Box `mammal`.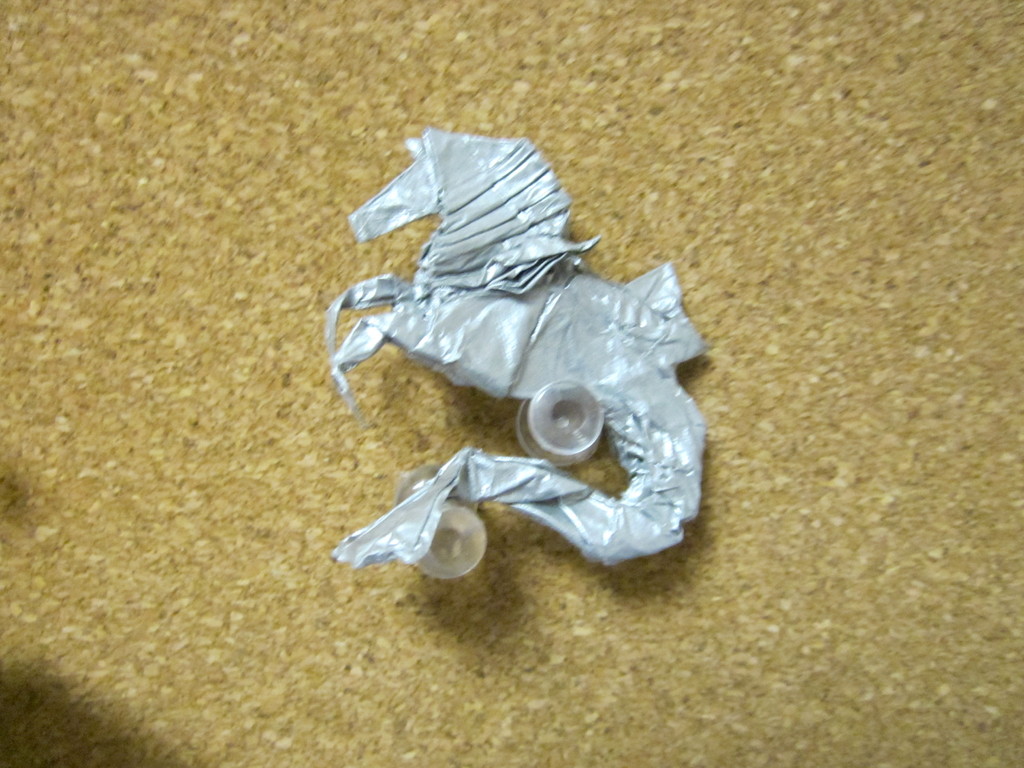
l=330, t=124, r=700, b=563.
